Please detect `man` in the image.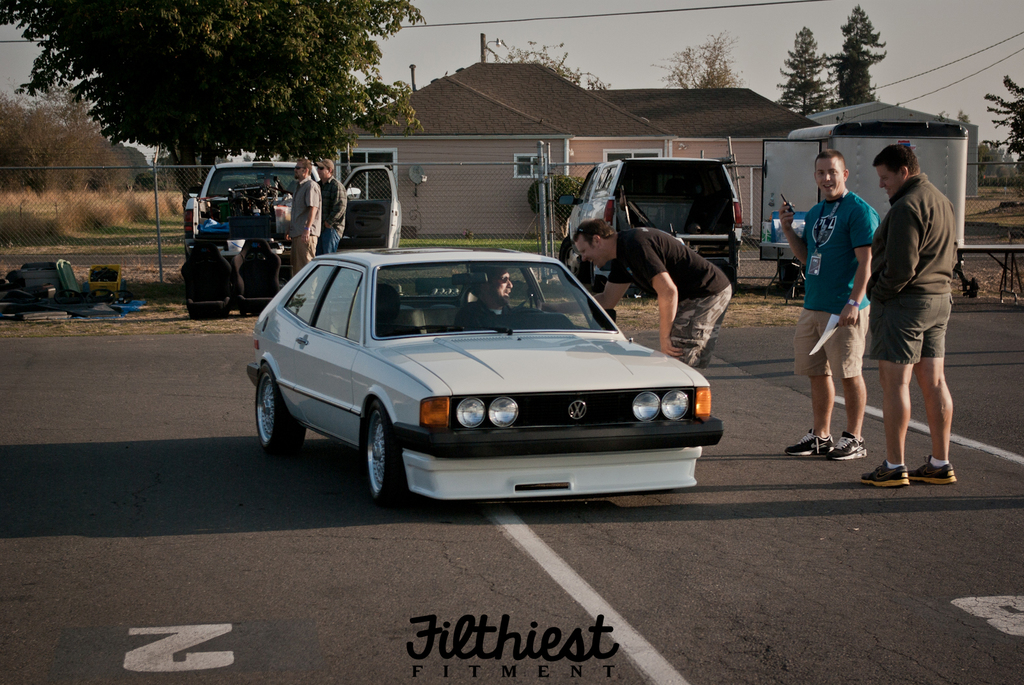
region(313, 154, 348, 253).
